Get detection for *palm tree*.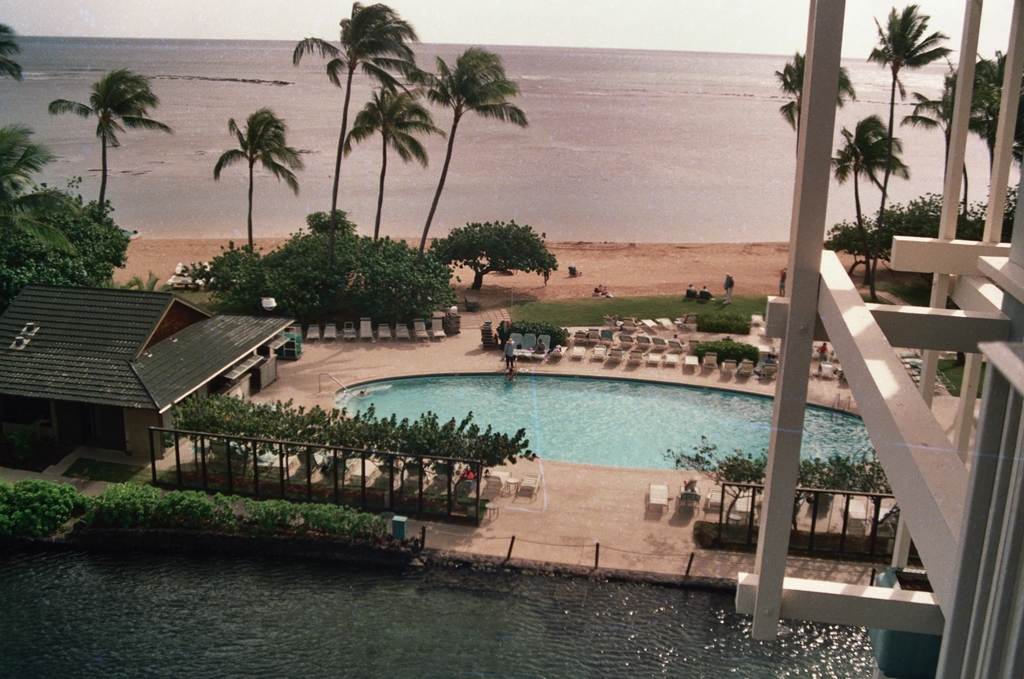
Detection: <region>427, 41, 510, 257</region>.
